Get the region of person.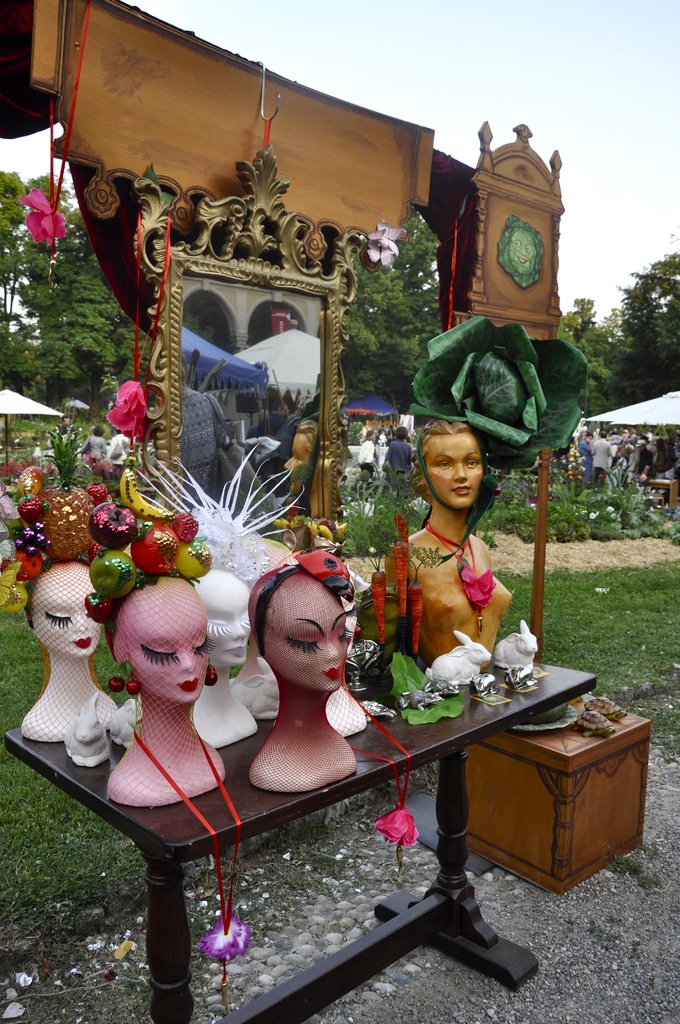
box(385, 419, 510, 650).
